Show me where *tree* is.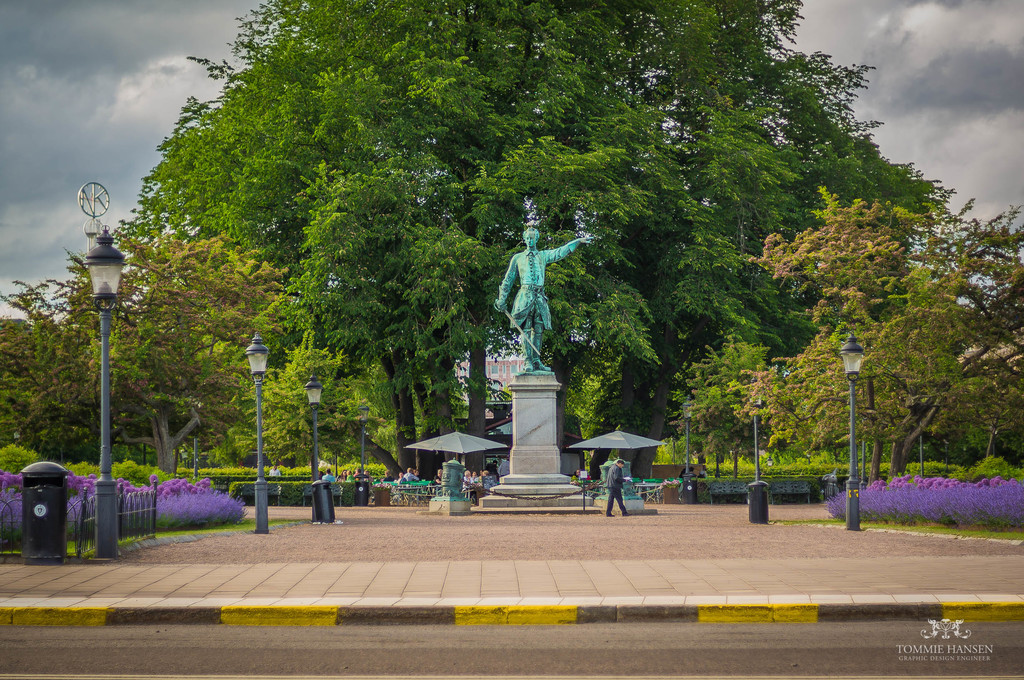
*tree* is at Rect(727, 181, 1023, 491).
